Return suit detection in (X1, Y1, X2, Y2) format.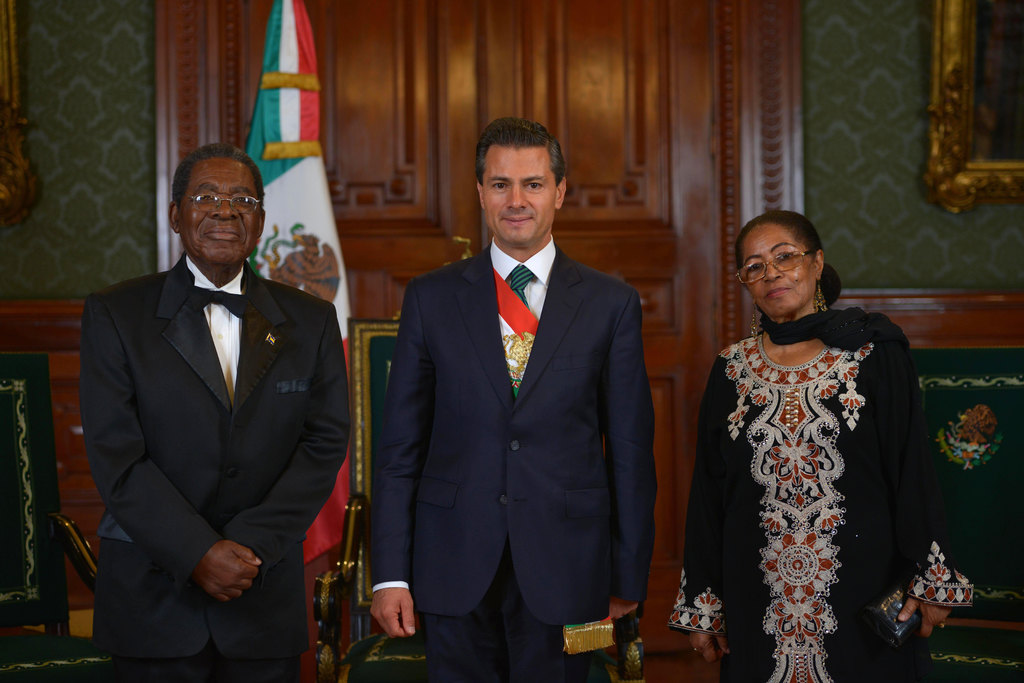
(367, 243, 657, 682).
